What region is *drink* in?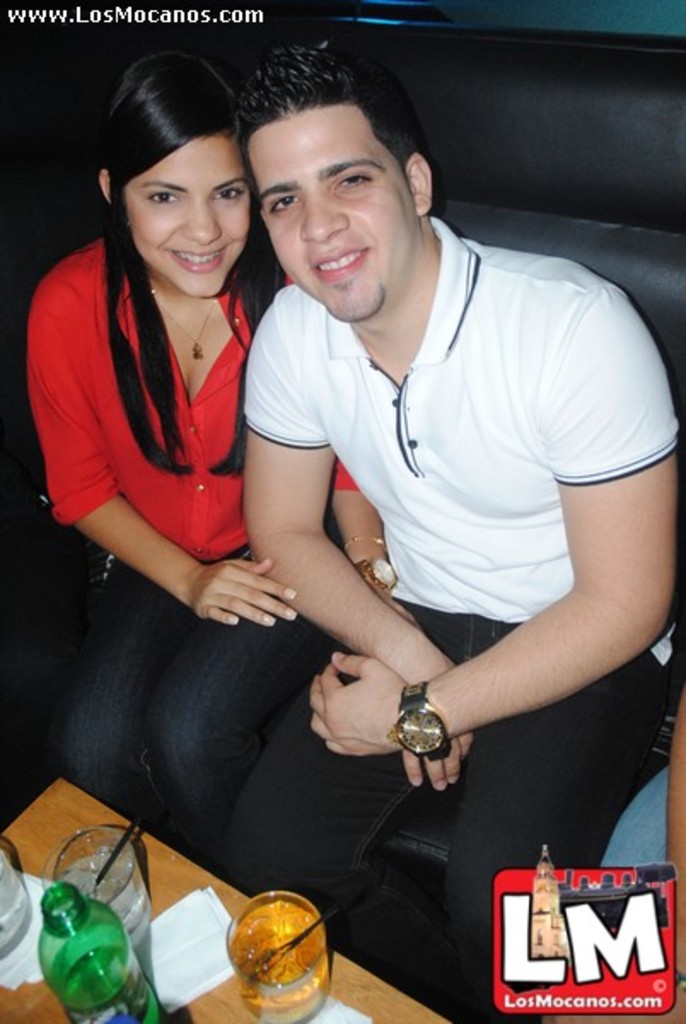
(58,945,164,1022).
